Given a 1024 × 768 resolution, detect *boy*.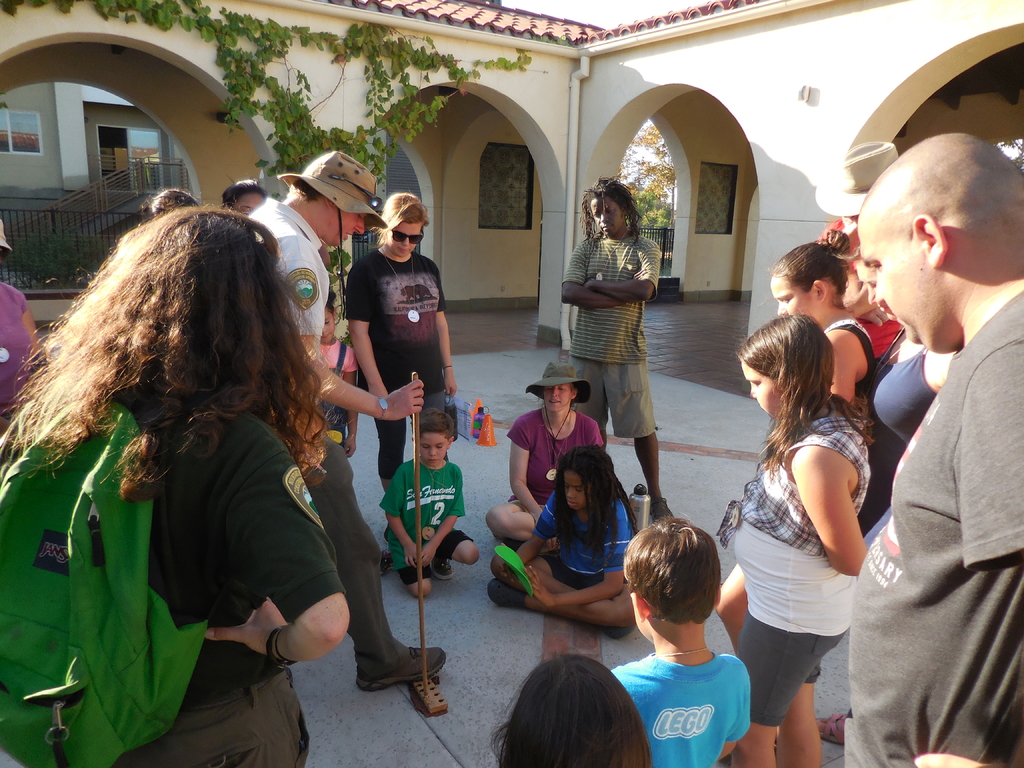
(x1=380, y1=399, x2=478, y2=611).
